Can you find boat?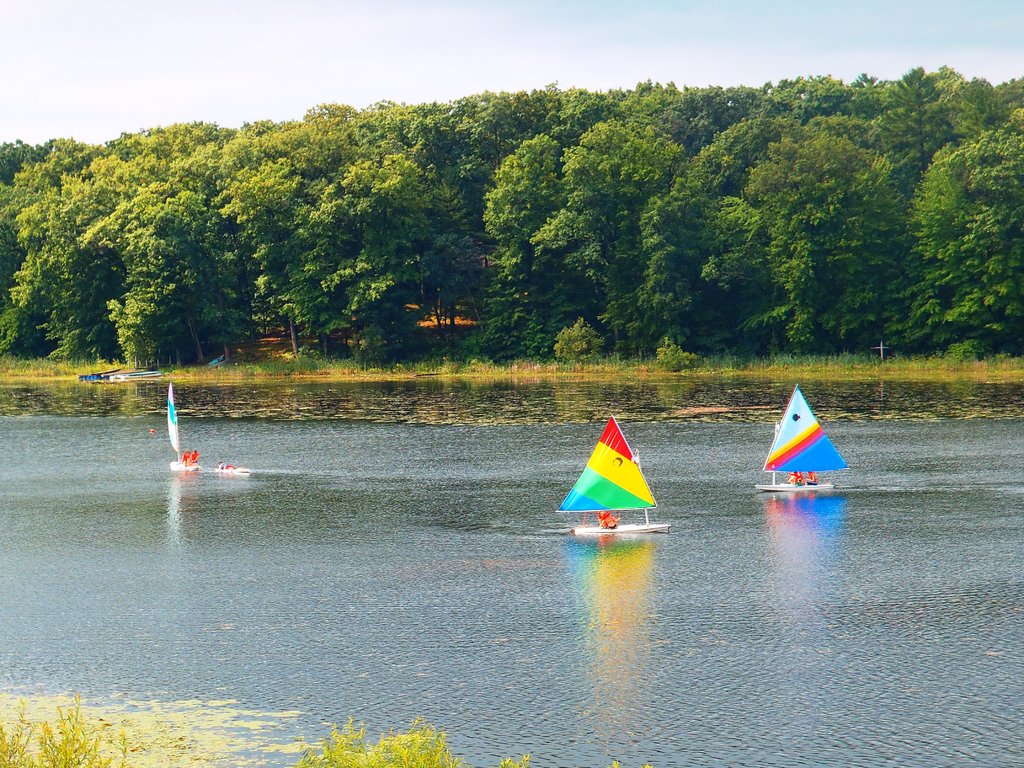
Yes, bounding box: <bbox>212, 465, 252, 479</bbox>.
